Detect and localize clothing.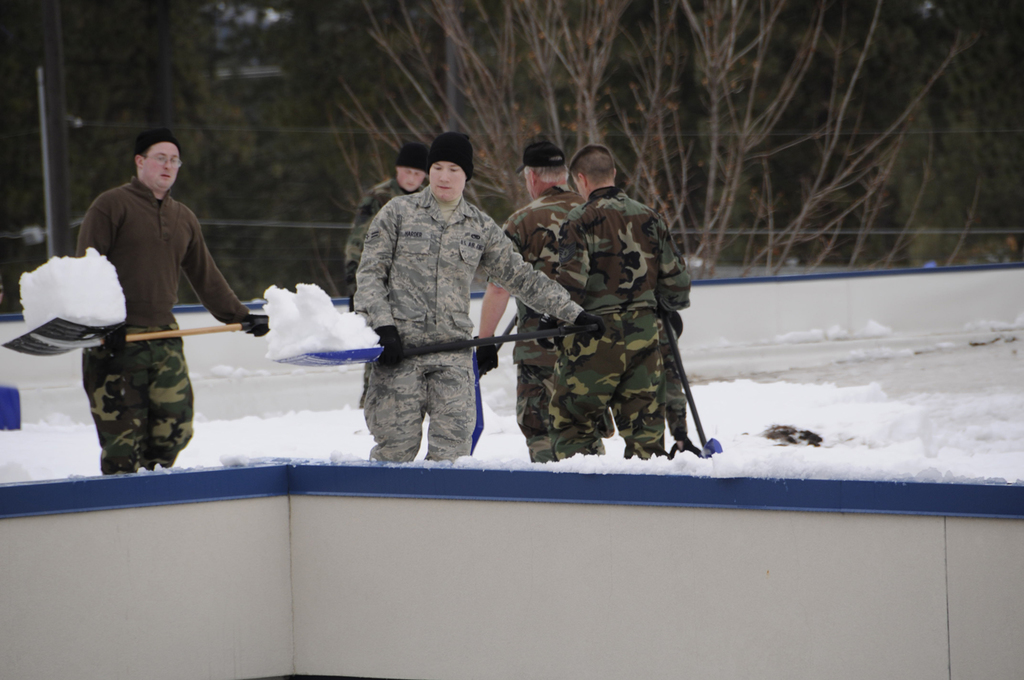
Localized at l=334, t=167, r=414, b=396.
